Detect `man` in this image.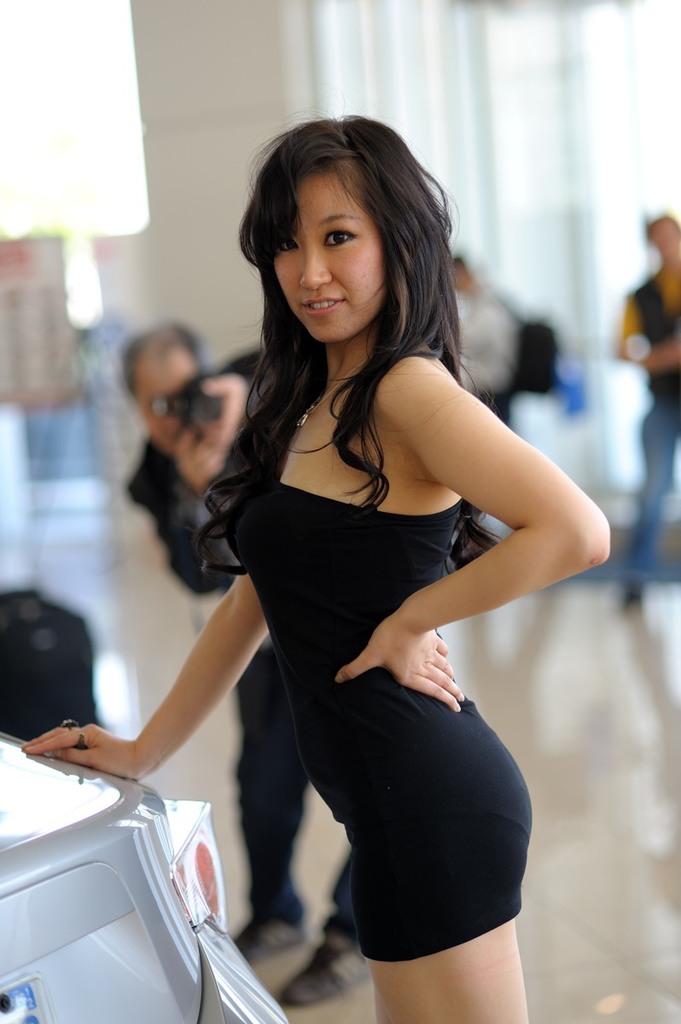
Detection: {"left": 124, "top": 317, "right": 374, "bottom": 1014}.
